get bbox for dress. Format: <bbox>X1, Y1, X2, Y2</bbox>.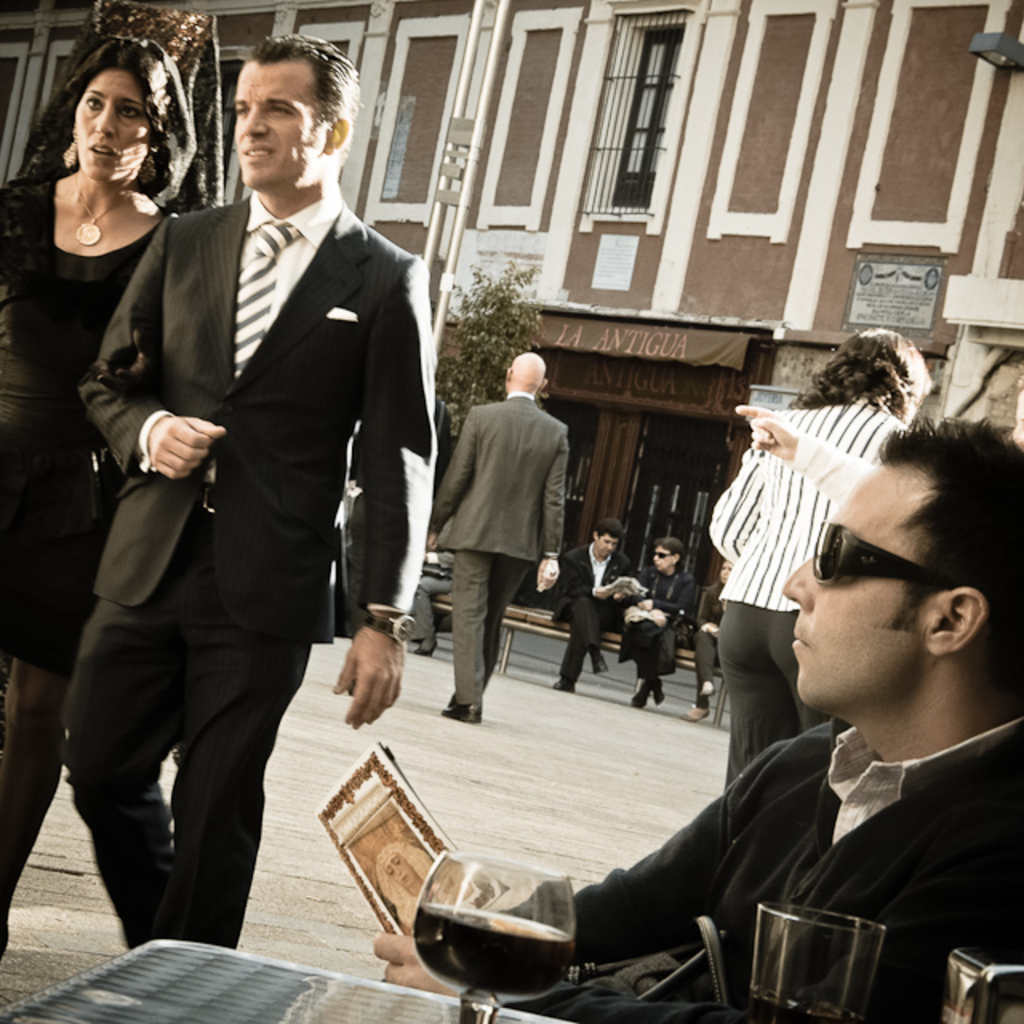
<bbox>507, 717, 1022, 1022</bbox>.
